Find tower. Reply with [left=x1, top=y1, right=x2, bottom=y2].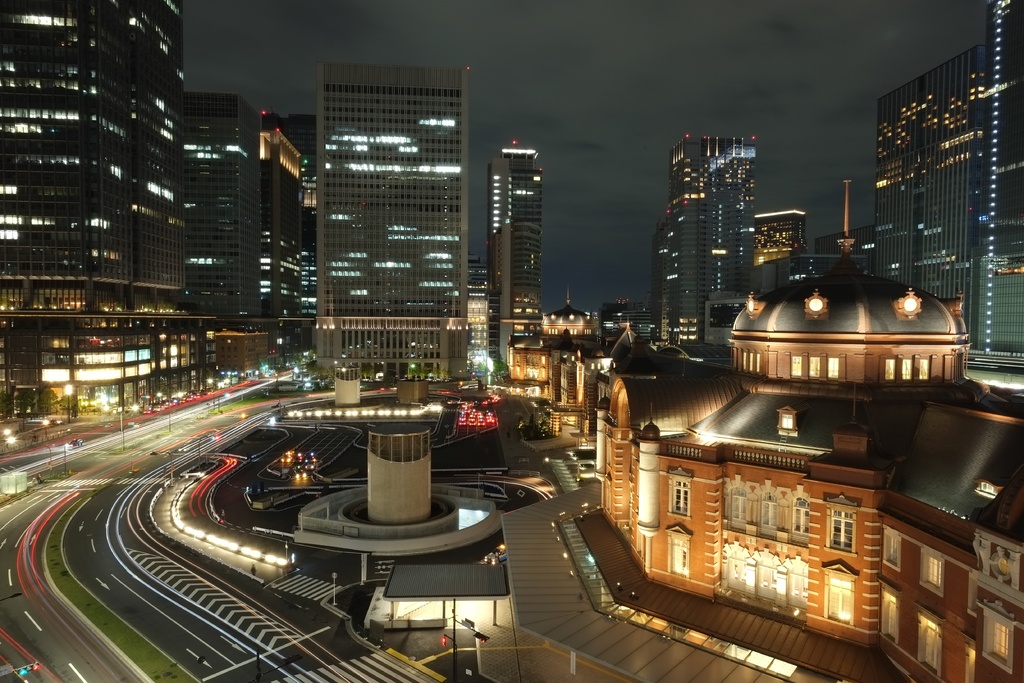
[left=314, top=62, right=470, bottom=379].
